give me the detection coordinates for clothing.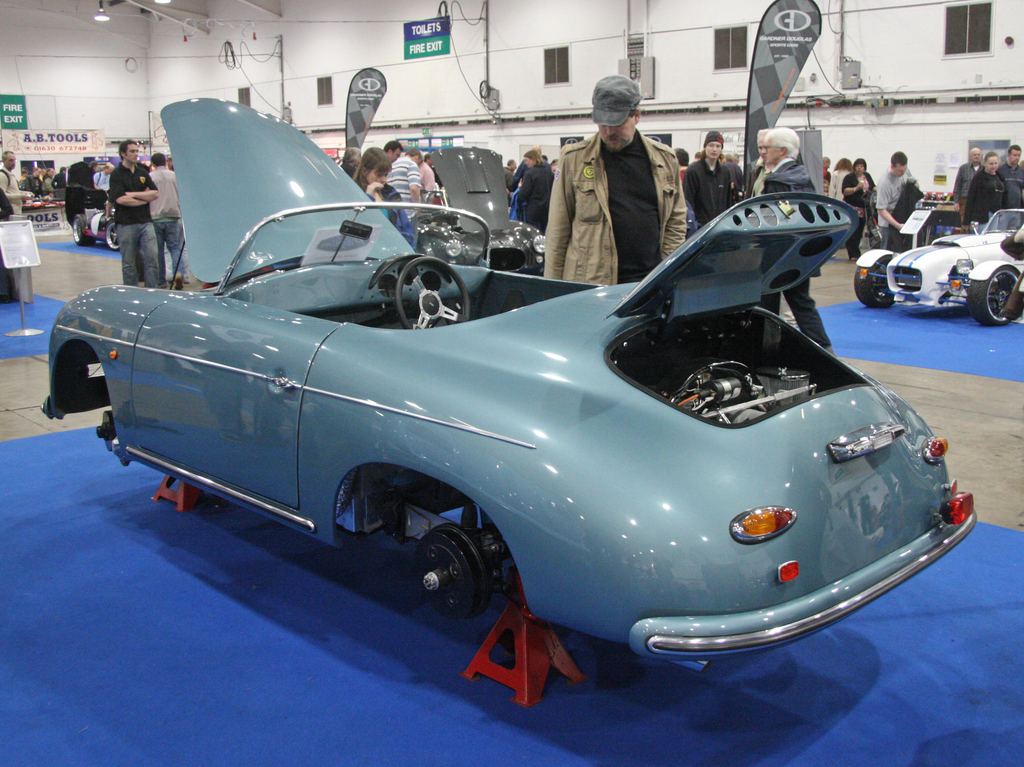
<box>951,153,980,220</box>.
